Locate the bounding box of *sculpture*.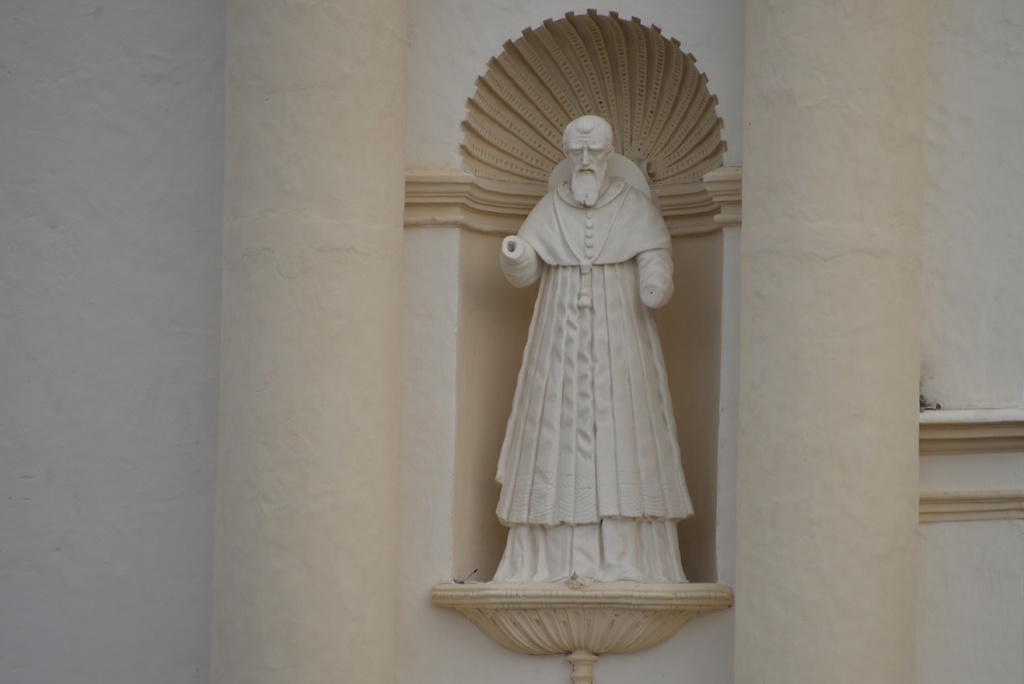
Bounding box: select_region(484, 83, 733, 522).
